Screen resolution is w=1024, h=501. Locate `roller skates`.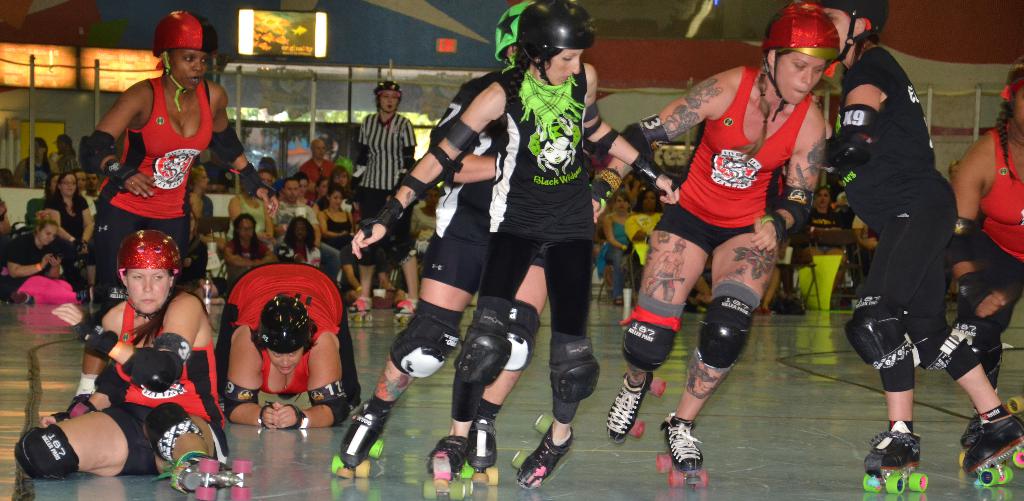
149:448:250:500.
